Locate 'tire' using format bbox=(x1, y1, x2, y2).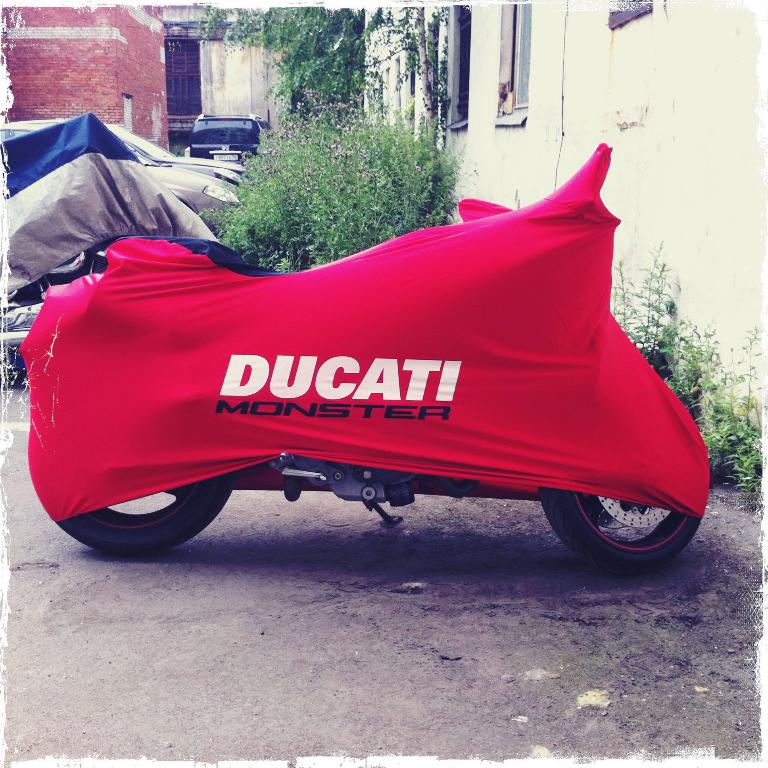
bbox=(539, 452, 705, 569).
